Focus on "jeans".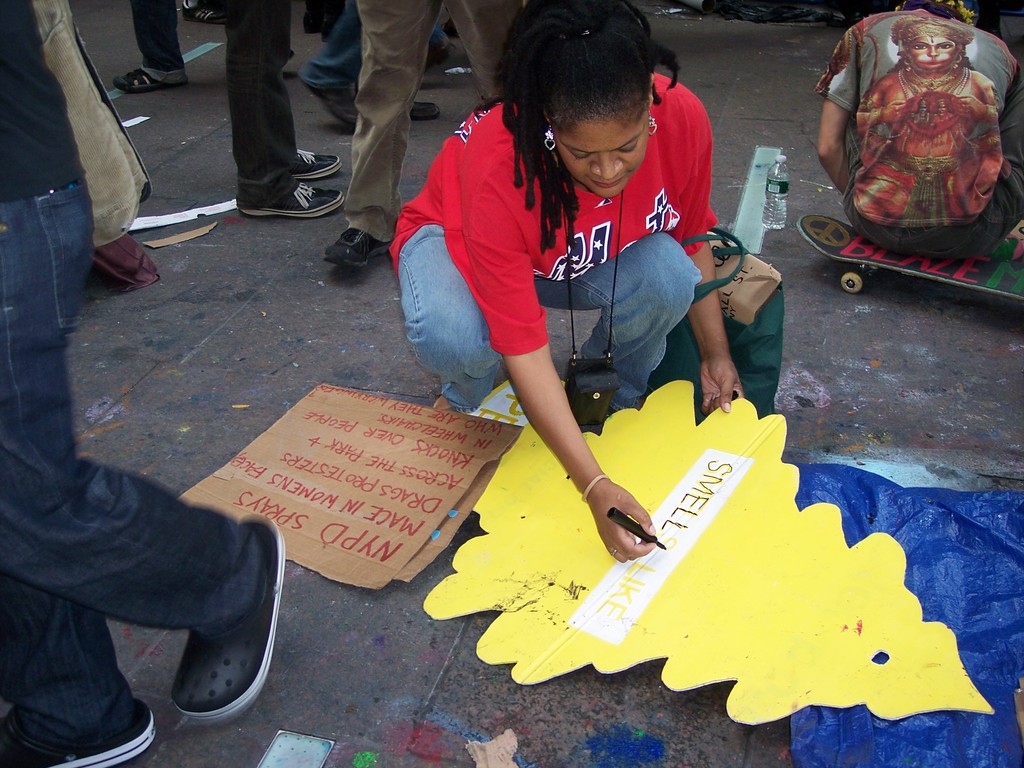
Focused at crop(10, 216, 269, 746).
